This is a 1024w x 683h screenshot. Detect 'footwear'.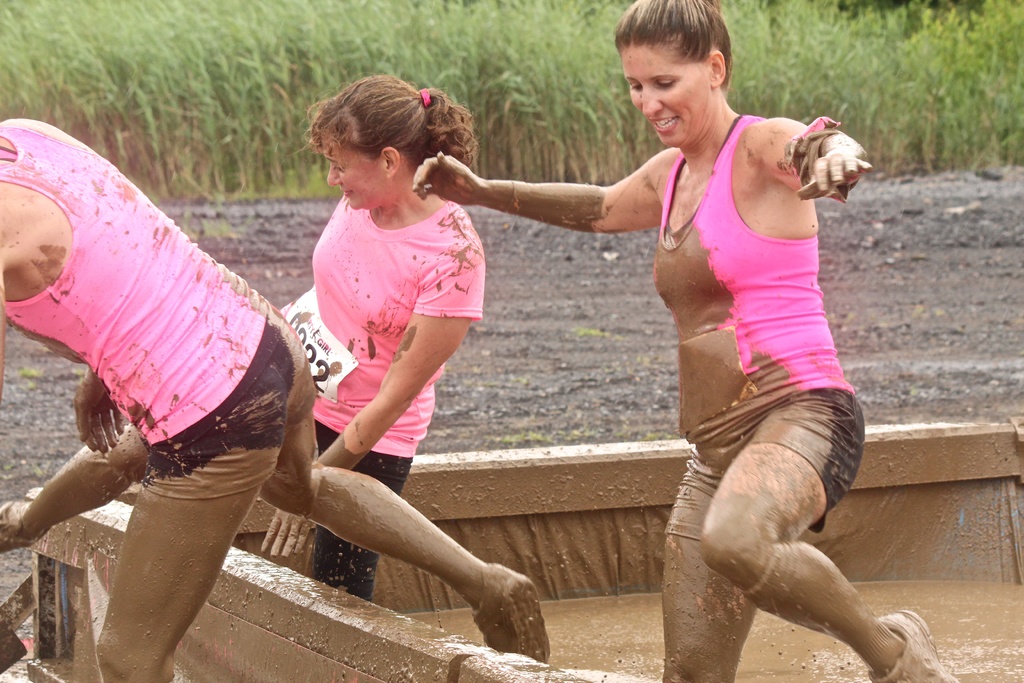
box=[867, 605, 957, 682].
